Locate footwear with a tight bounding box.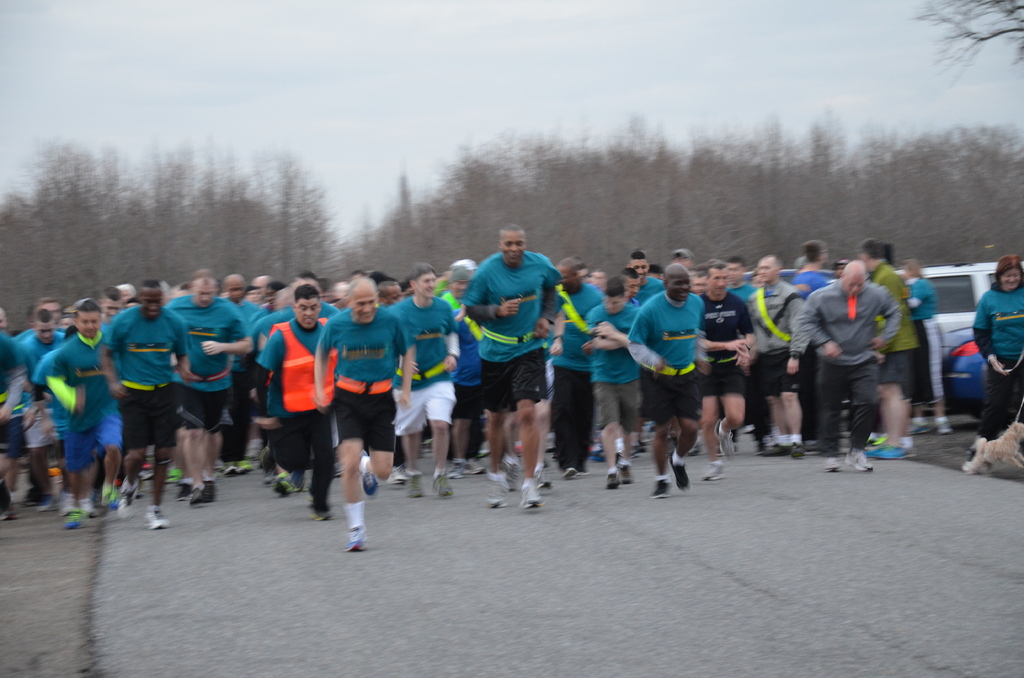
crop(36, 495, 49, 510).
